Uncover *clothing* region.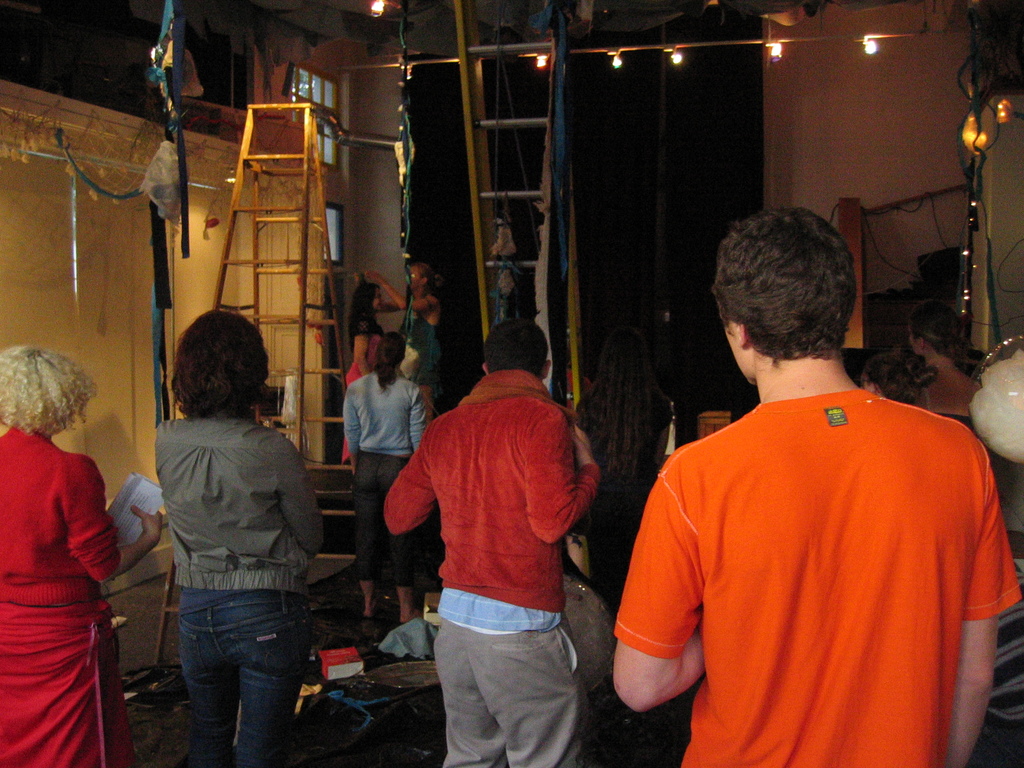
Uncovered: <region>625, 355, 991, 749</region>.
